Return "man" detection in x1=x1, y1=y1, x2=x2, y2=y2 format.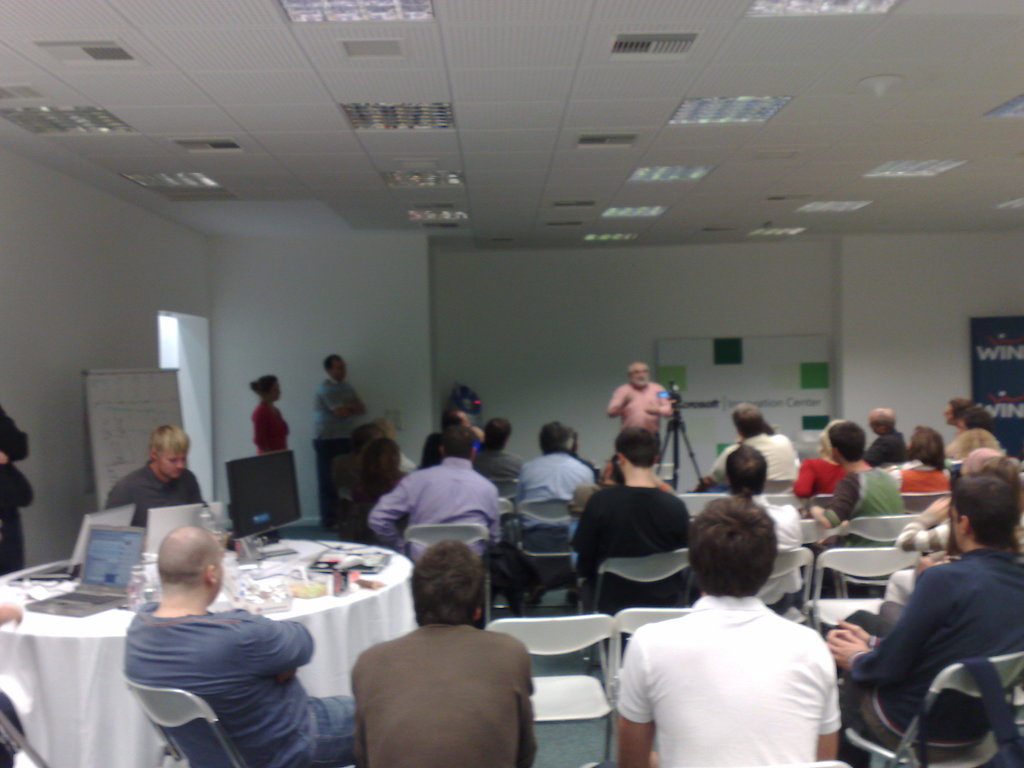
x1=509, y1=421, x2=596, y2=538.
